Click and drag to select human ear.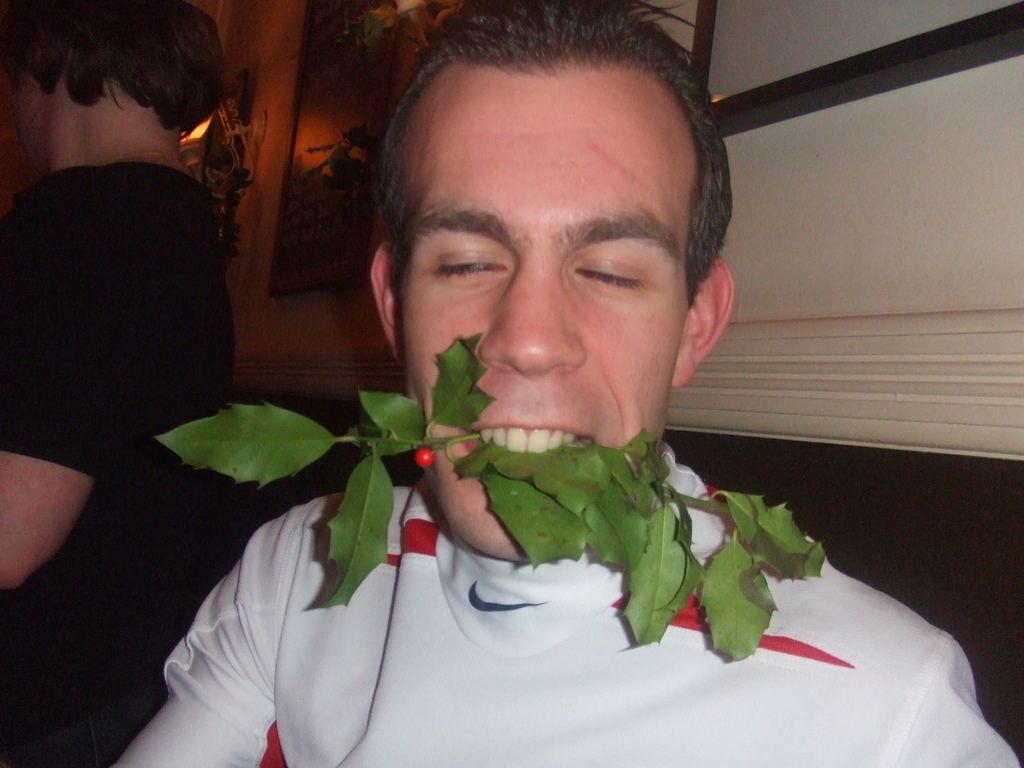
Selection: (668,260,735,389).
